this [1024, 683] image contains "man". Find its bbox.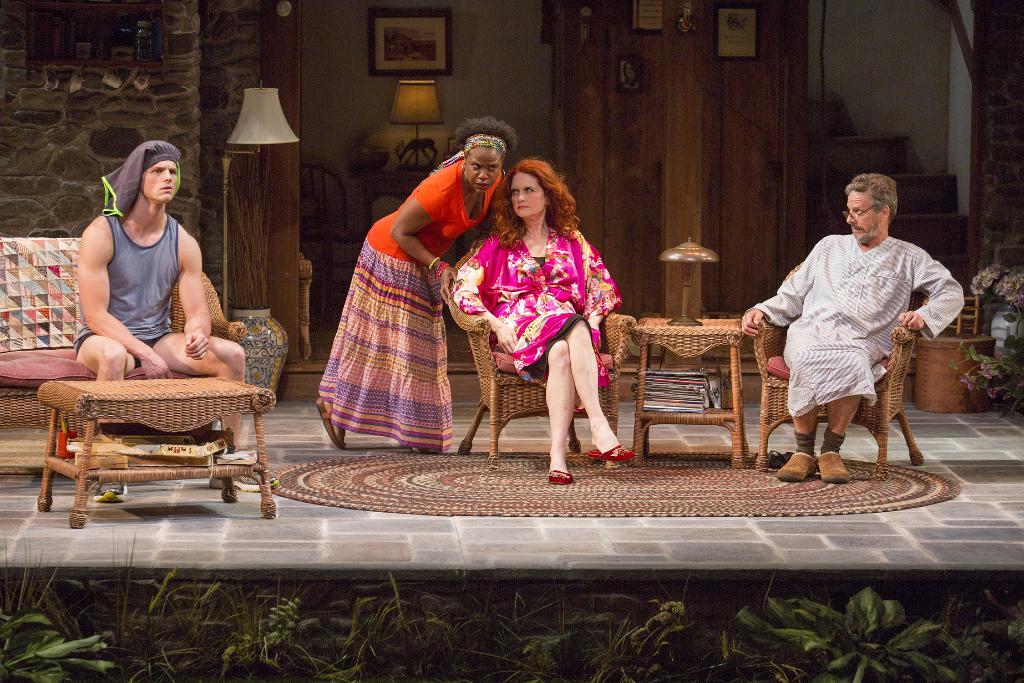
{"x1": 79, "y1": 144, "x2": 270, "y2": 472}.
